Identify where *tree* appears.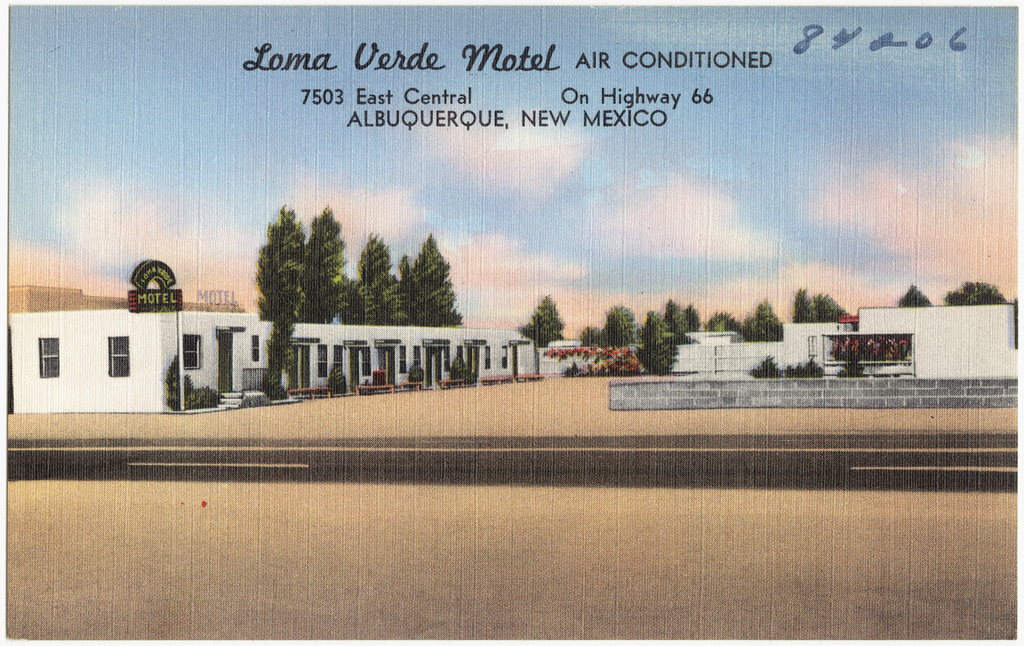
Appears at (664, 295, 689, 346).
